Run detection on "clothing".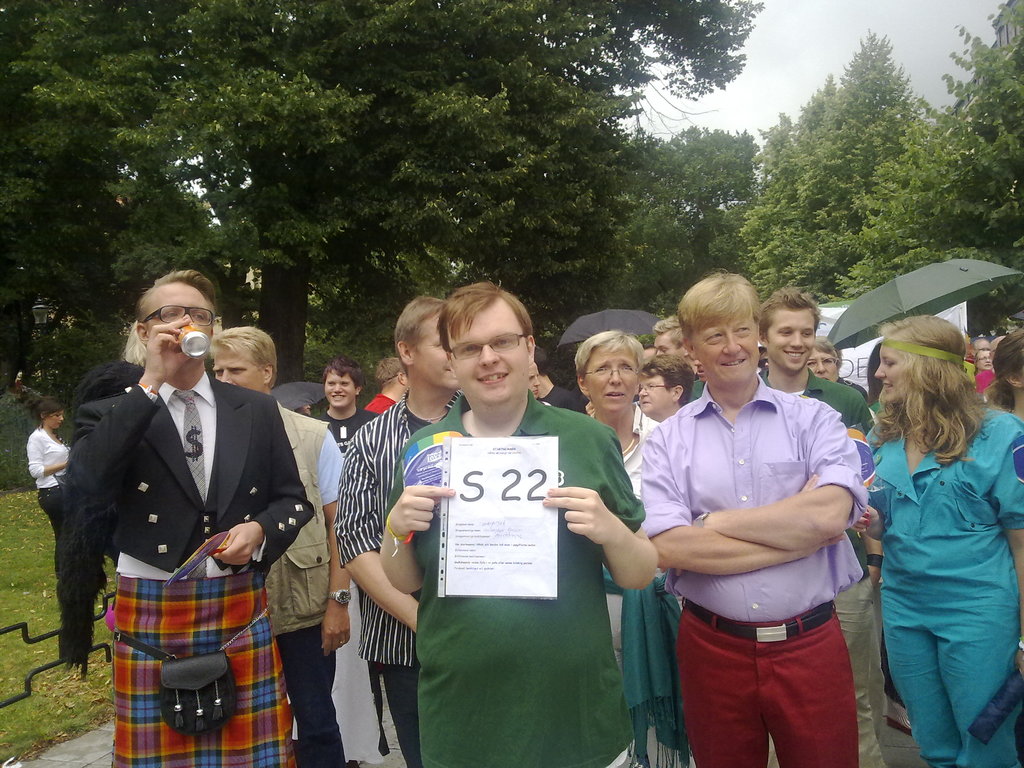
Result: select_region(413, 390, 652, 767).
